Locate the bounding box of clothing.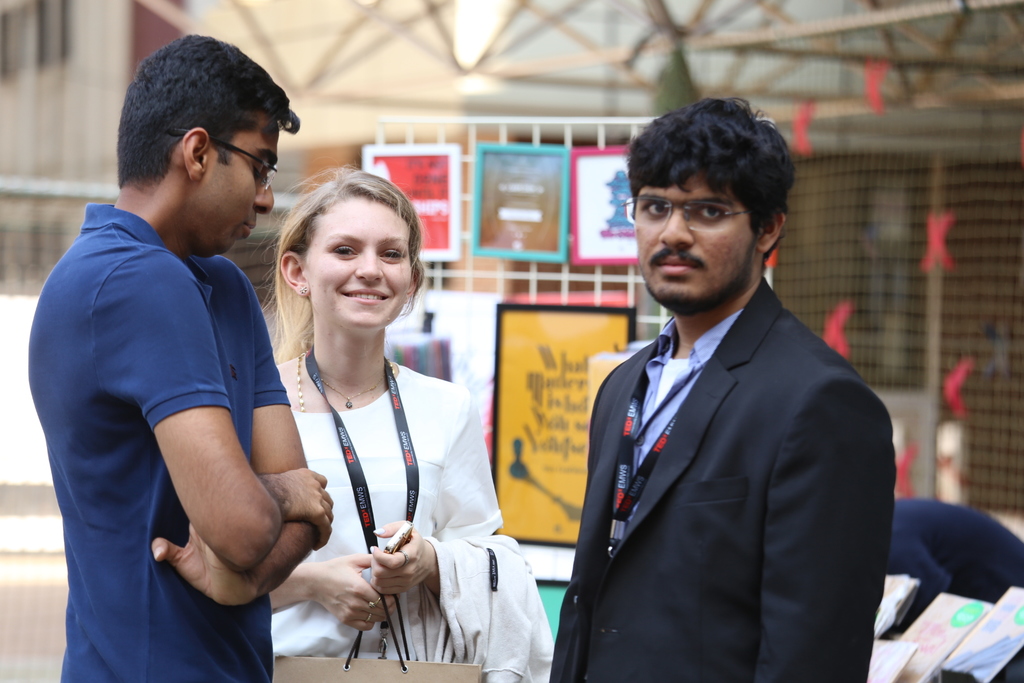
Bounding box: {"left": 557, "top": 276, "right": 898, "bottom": 679}.
